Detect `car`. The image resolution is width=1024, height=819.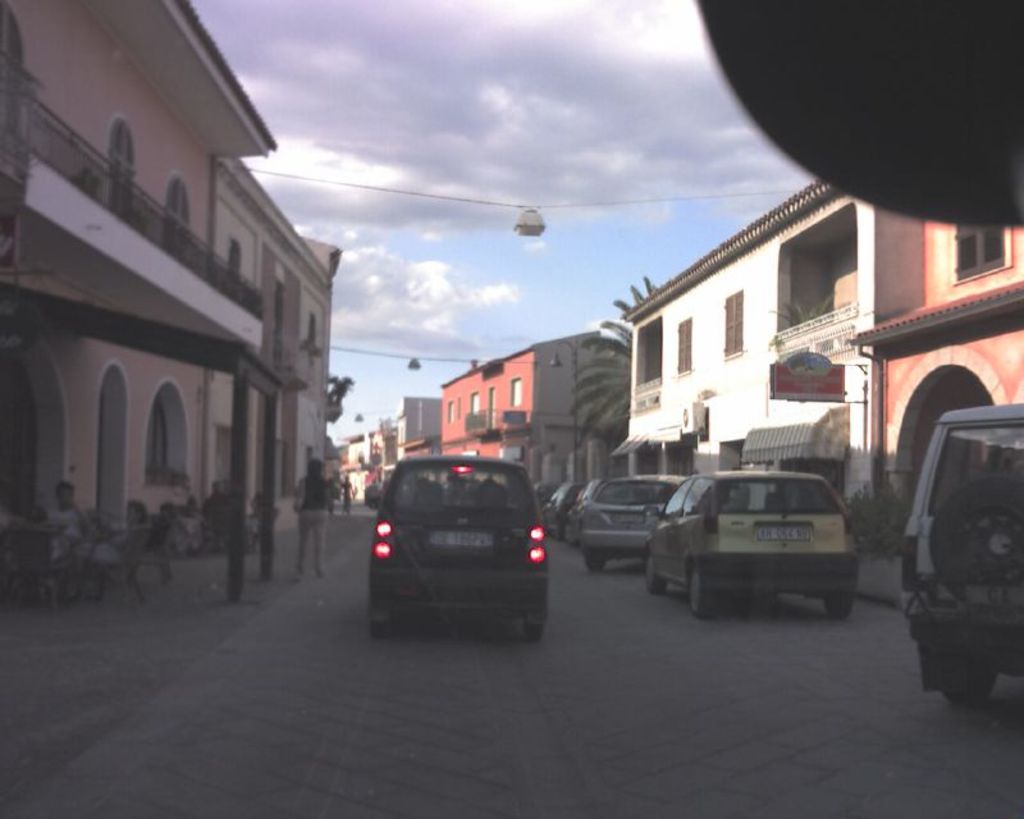
{"x1": 904, "y1": 403, "x2": 1020, "y2": 694}.
